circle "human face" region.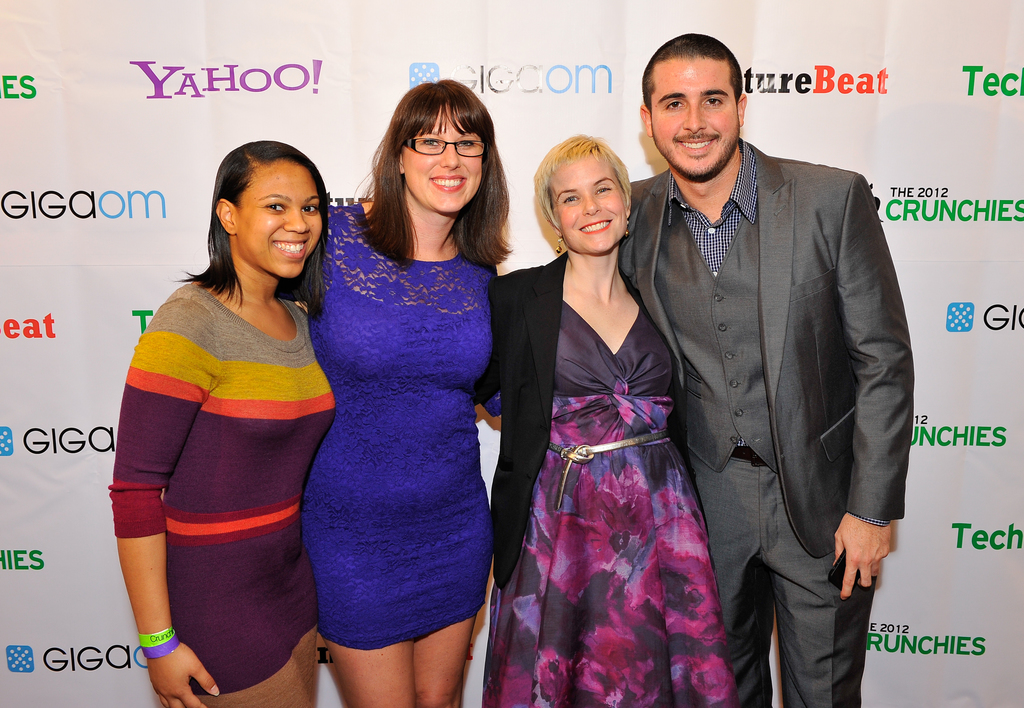
Region: [left=652, top=56, right=739, bottom=176].
